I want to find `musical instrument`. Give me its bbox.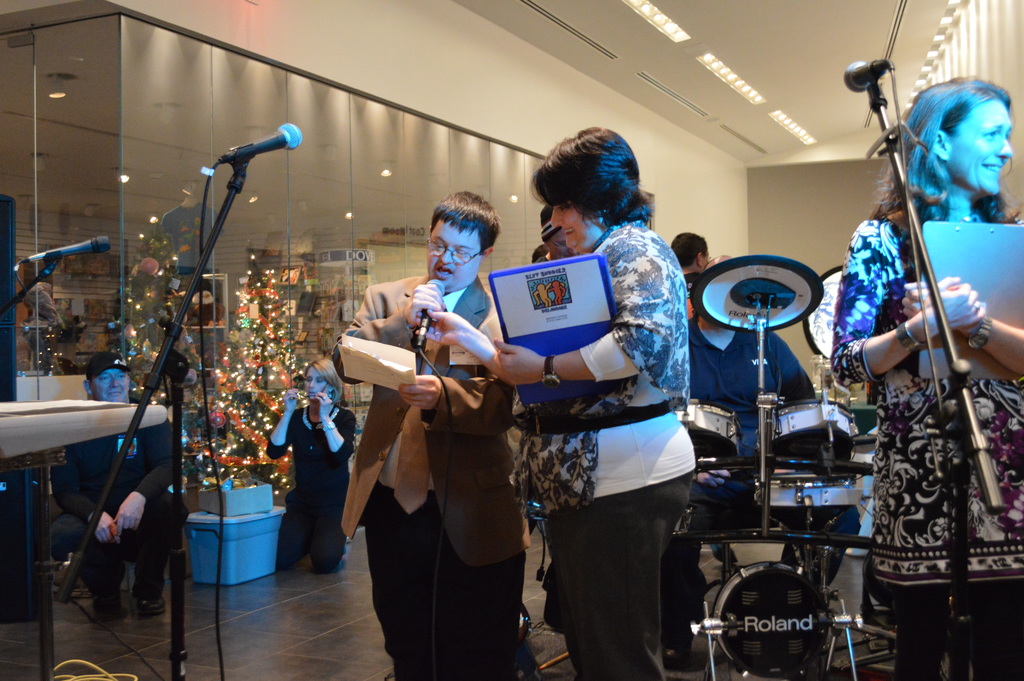
[756, 475, 865, 520].
